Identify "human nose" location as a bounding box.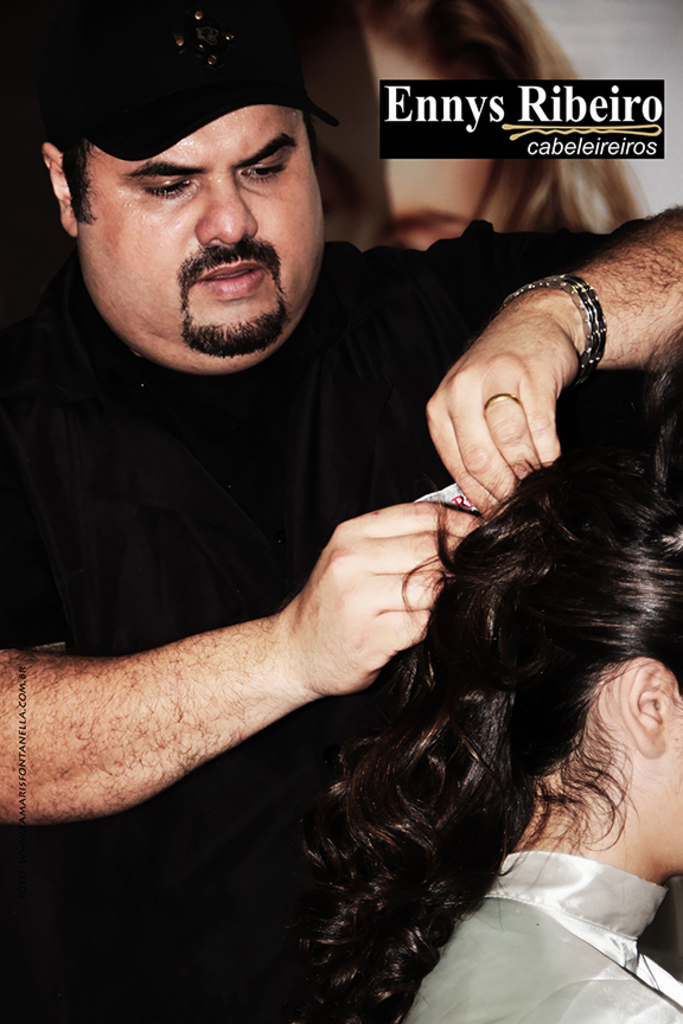
bbox(189, 180, 260, 244).
